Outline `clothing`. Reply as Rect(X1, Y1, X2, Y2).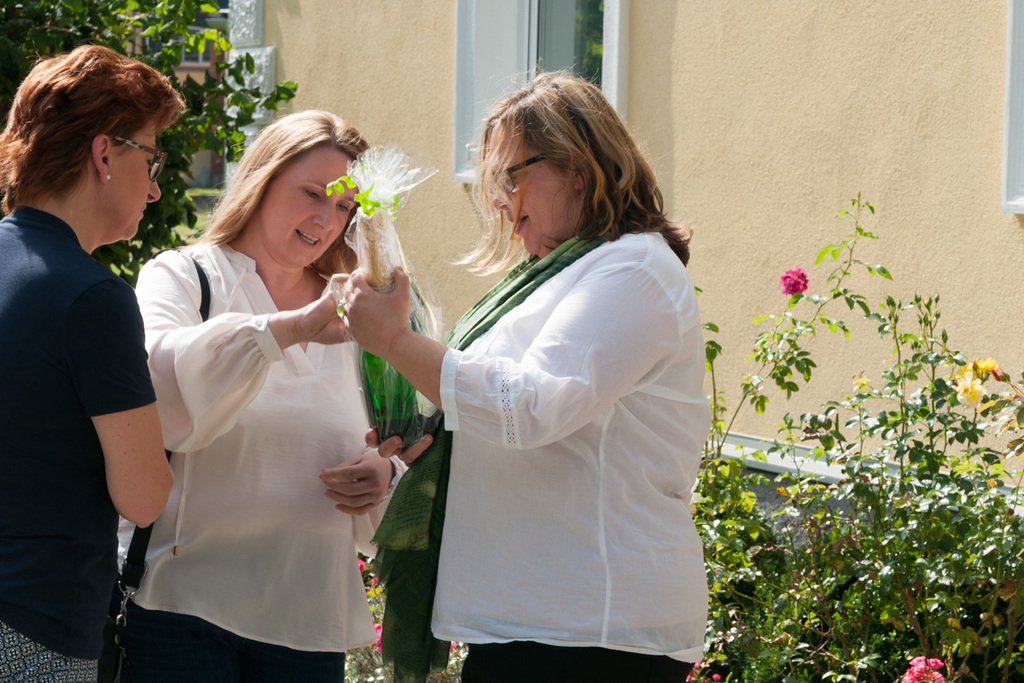
Rect(106, 233, 409, 682).
